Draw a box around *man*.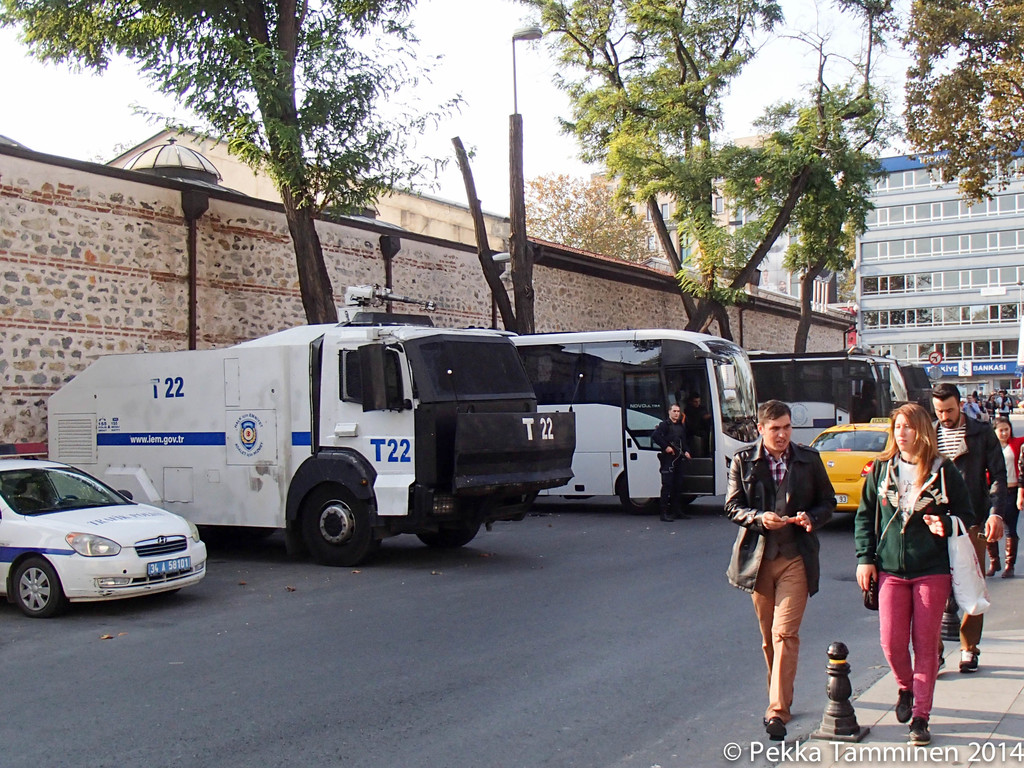
[650,403,694,523].
